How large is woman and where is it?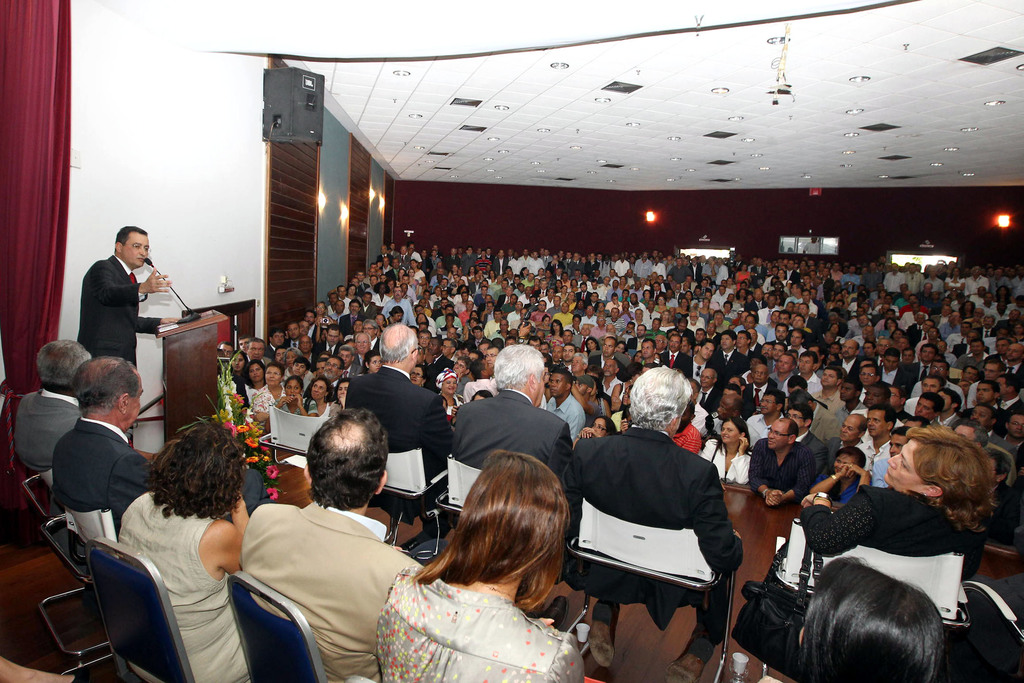
Bounding box: 376, 450, 616, 682.
